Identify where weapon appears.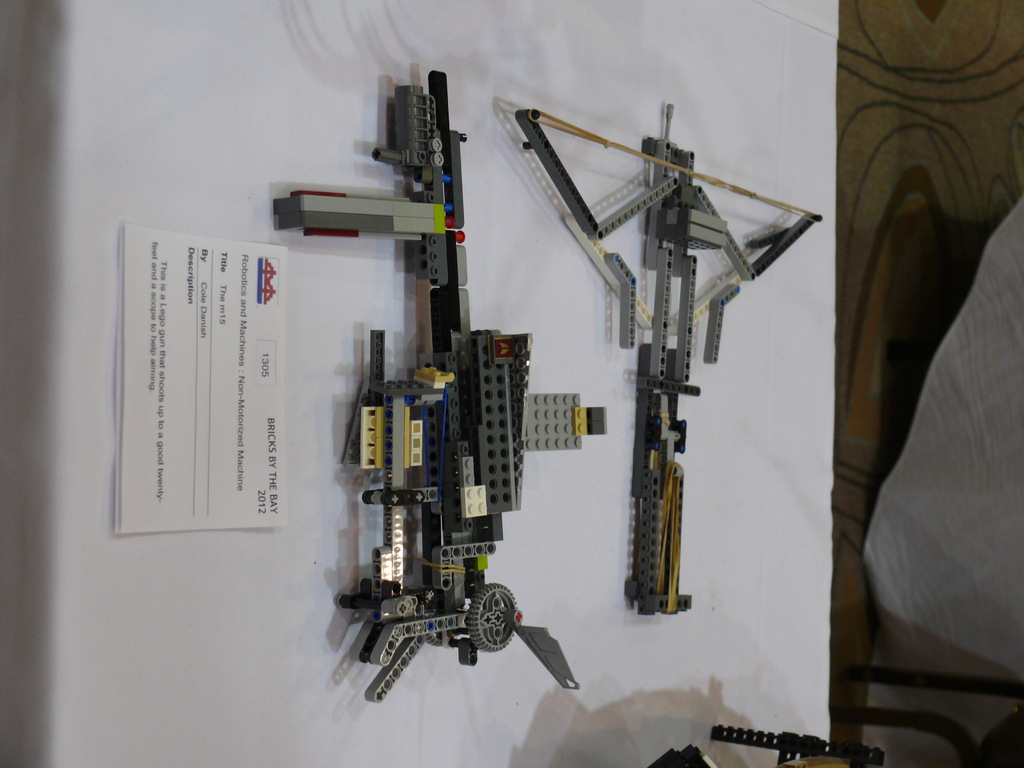
Appears at bbox=[275, 72, 606, 704].
